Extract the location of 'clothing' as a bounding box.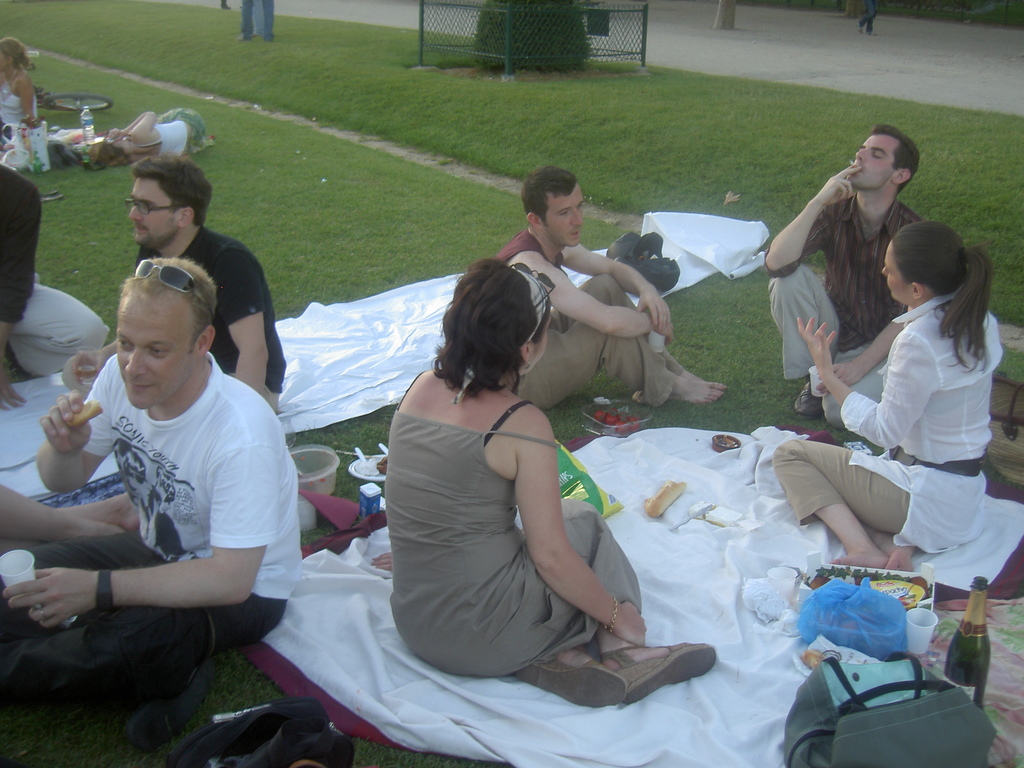
{"x1": 137, "y1": 225, "x2": 287, "y2": 408}.
